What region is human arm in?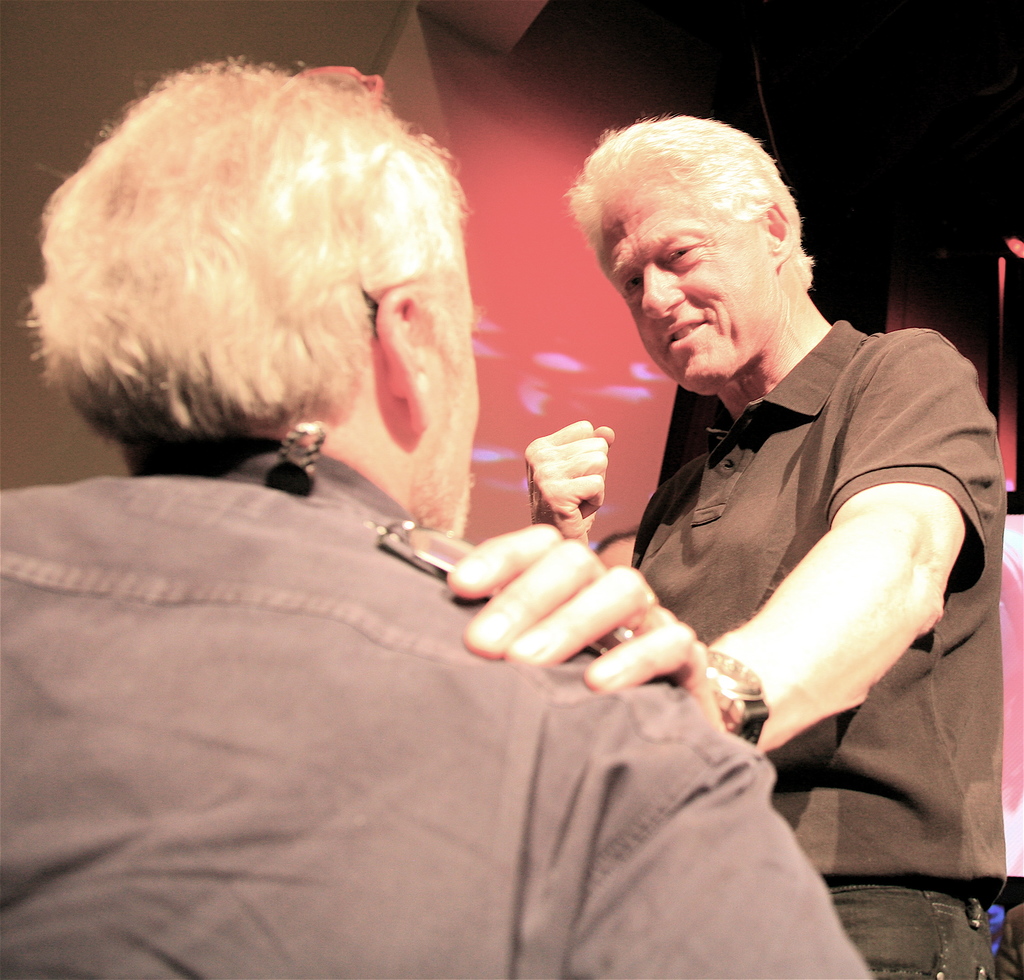
[x1=522, y1=415, x2=612, y2=542].
